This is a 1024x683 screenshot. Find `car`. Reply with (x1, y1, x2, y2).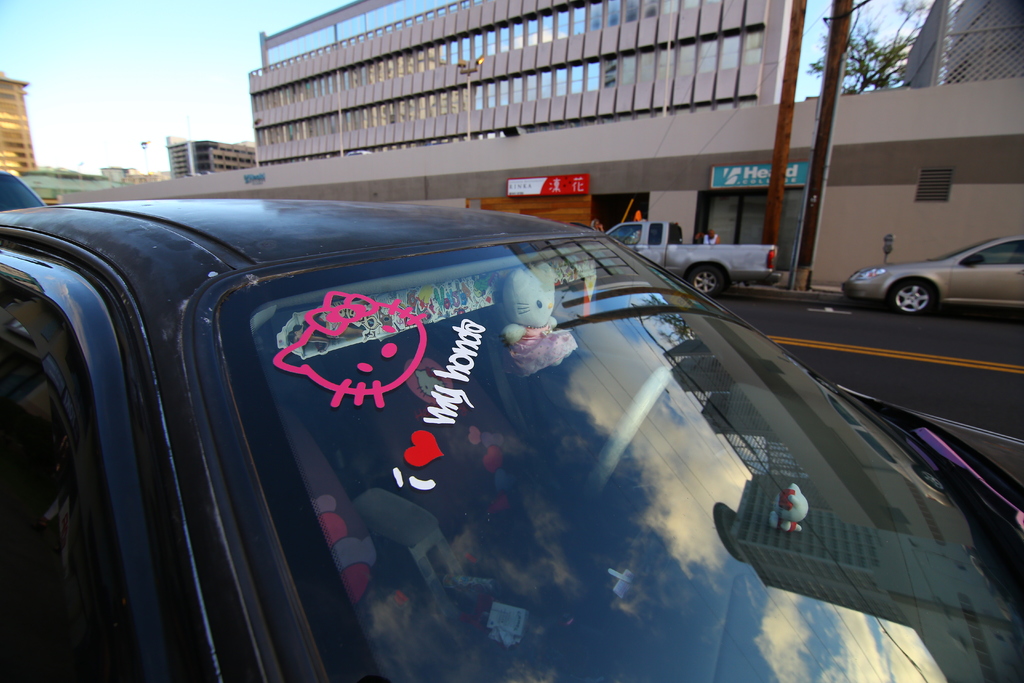
(831, 222, 1023, 317).
